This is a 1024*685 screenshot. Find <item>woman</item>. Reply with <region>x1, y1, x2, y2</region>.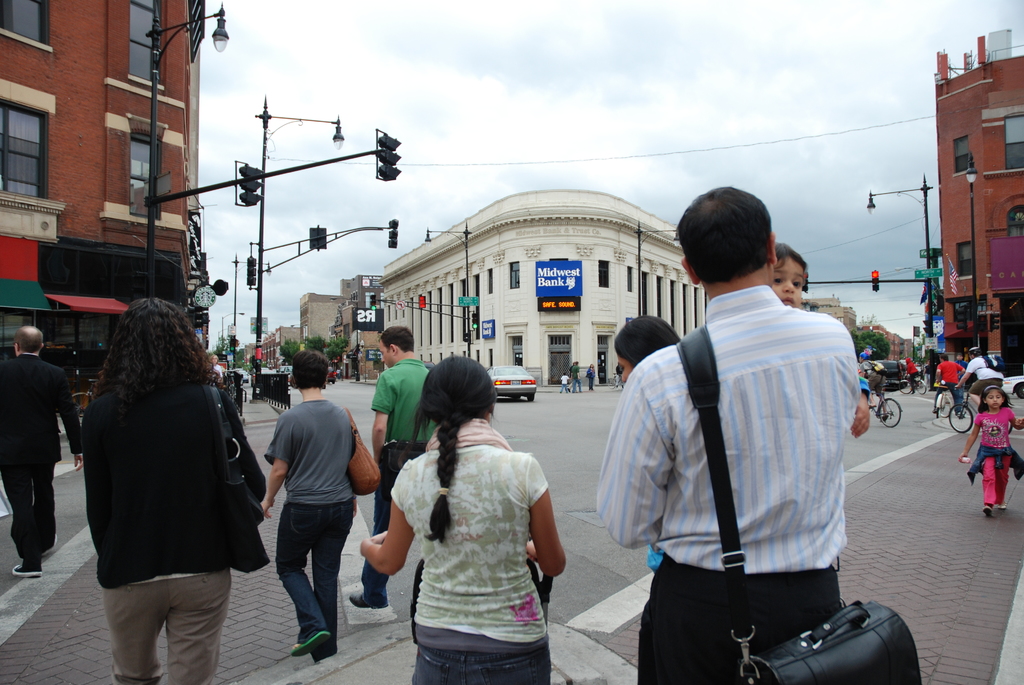
<region>614, 317, 685, 579</region>.
